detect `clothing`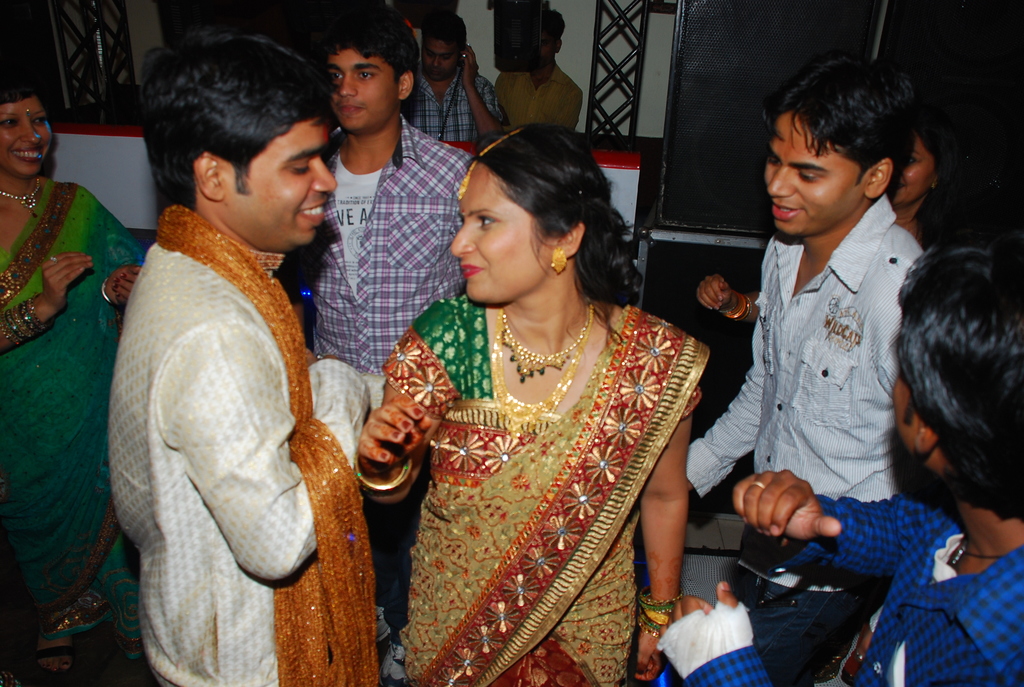
rect(686, 194, 926, 683)
